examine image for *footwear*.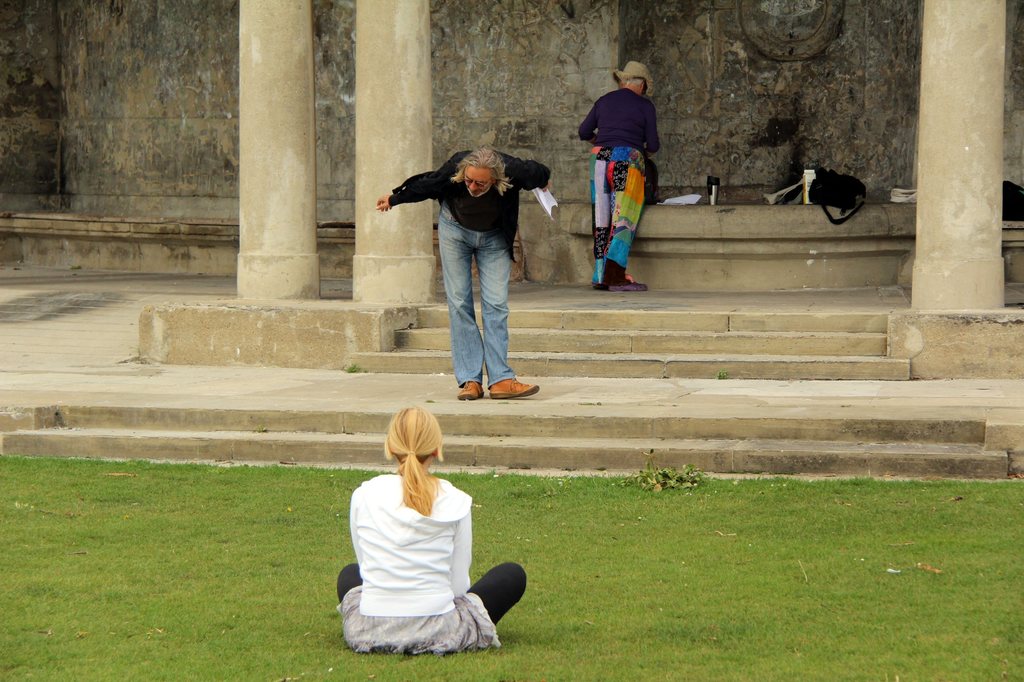
Examination result: 488, 372, 541, 395.
